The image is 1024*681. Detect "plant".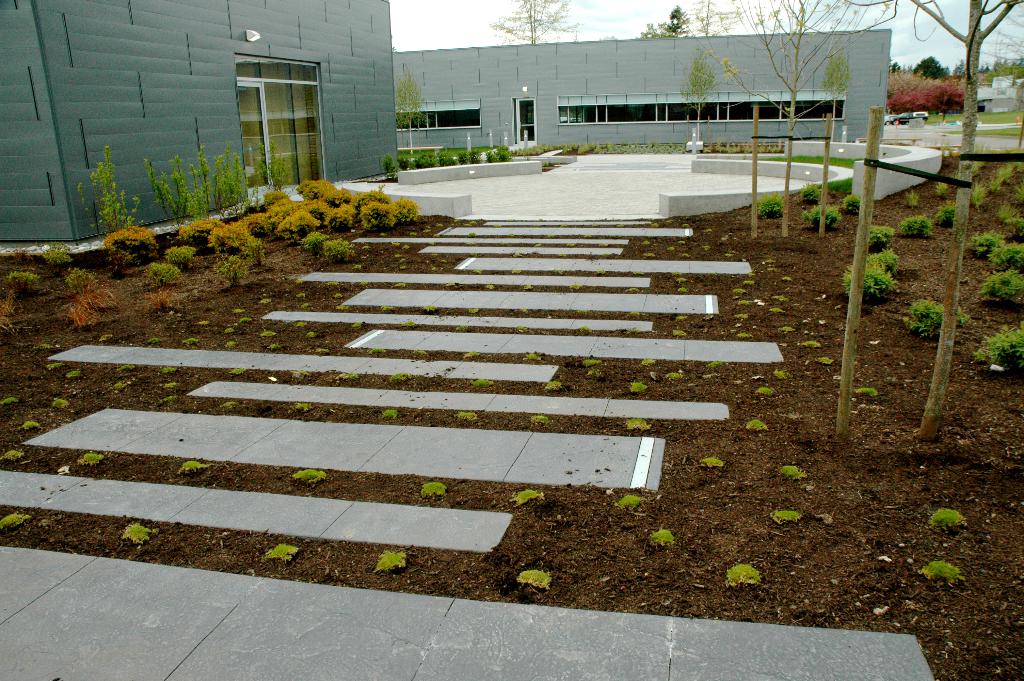
Detection: <region>929, 504, 967, 519</region>.
